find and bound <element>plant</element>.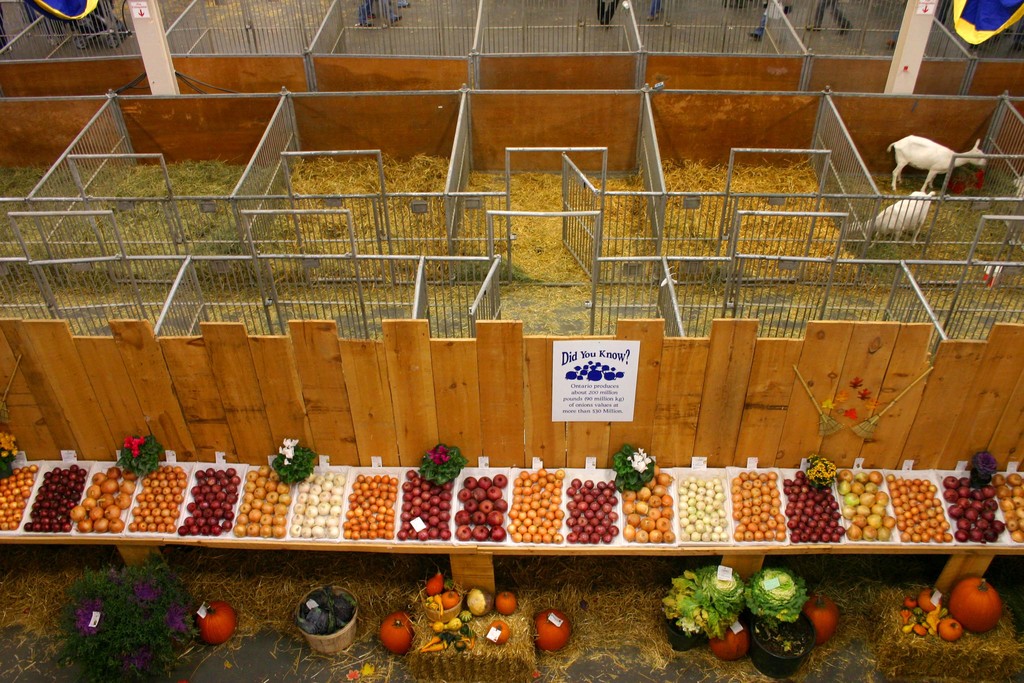
Bound: [414,441,465,484].
